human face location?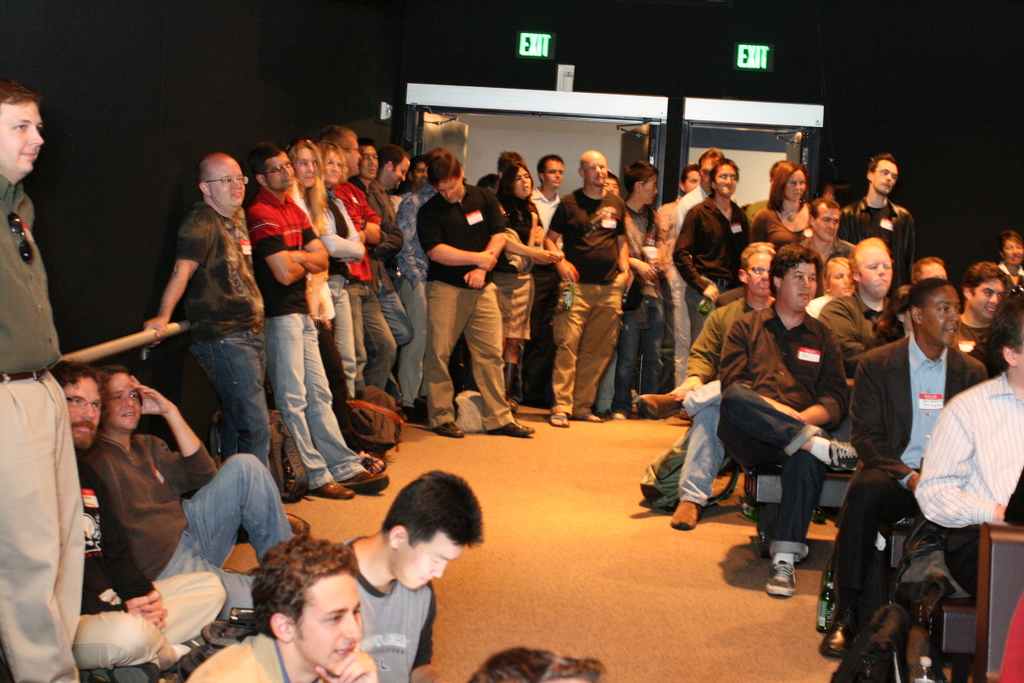
BBox(543, 159, 566, 190)
